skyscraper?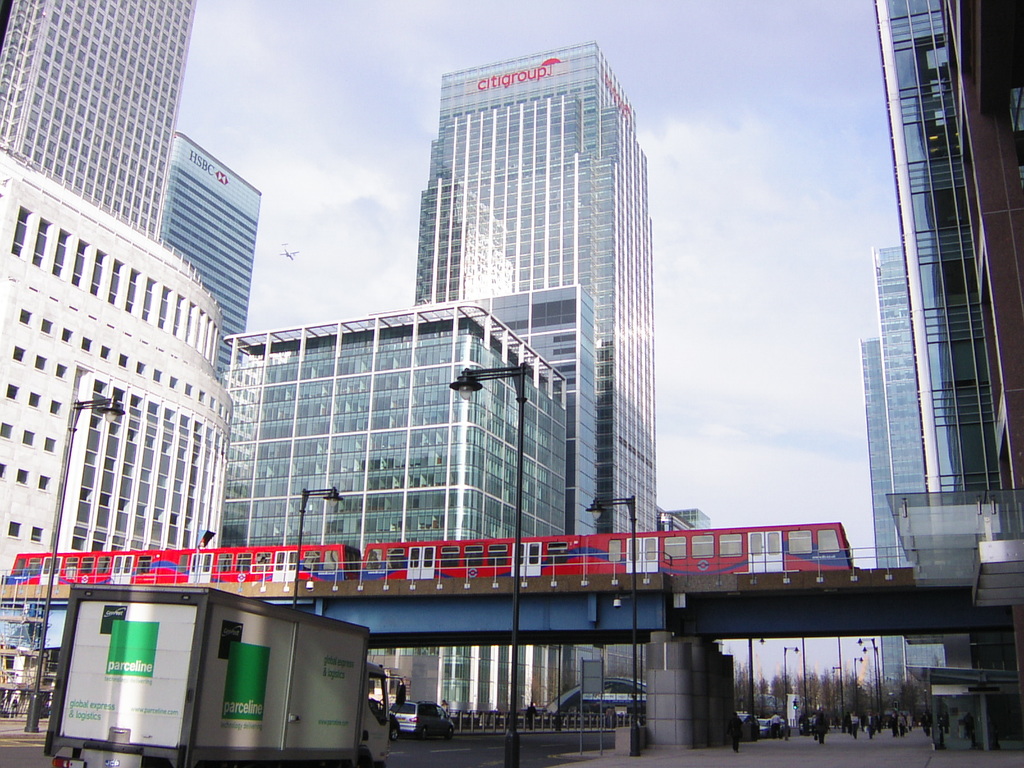
select_region(869, 245, 930, 507)
